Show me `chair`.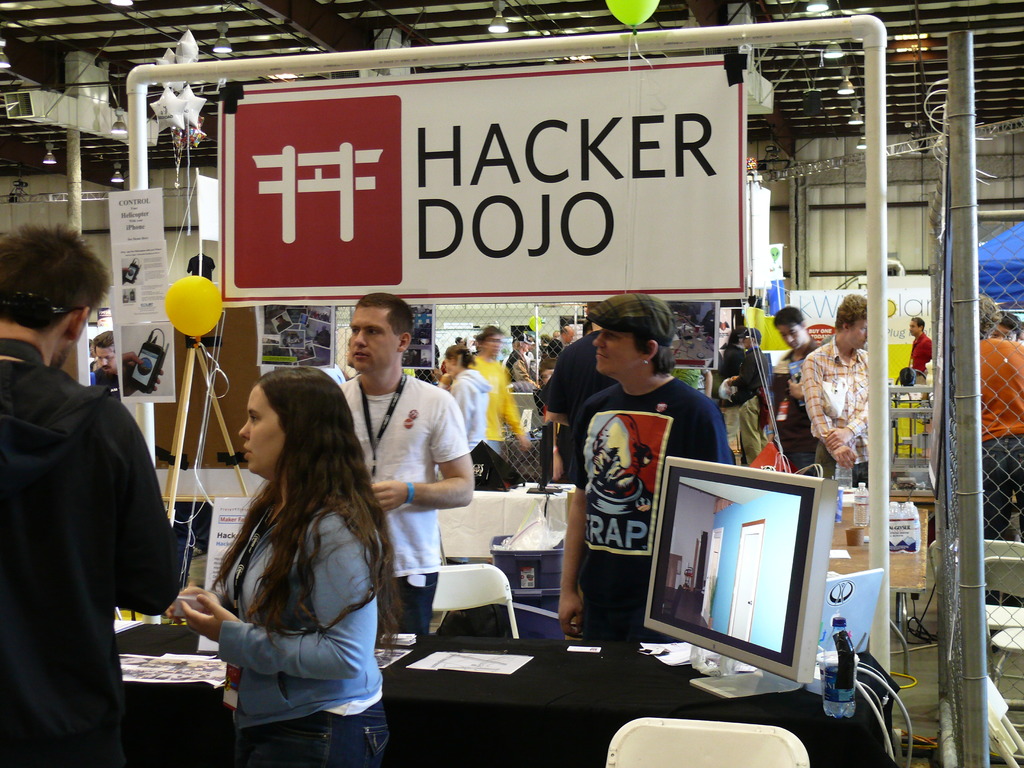
`chair` is here: detection(433, 564, 522, 636).
